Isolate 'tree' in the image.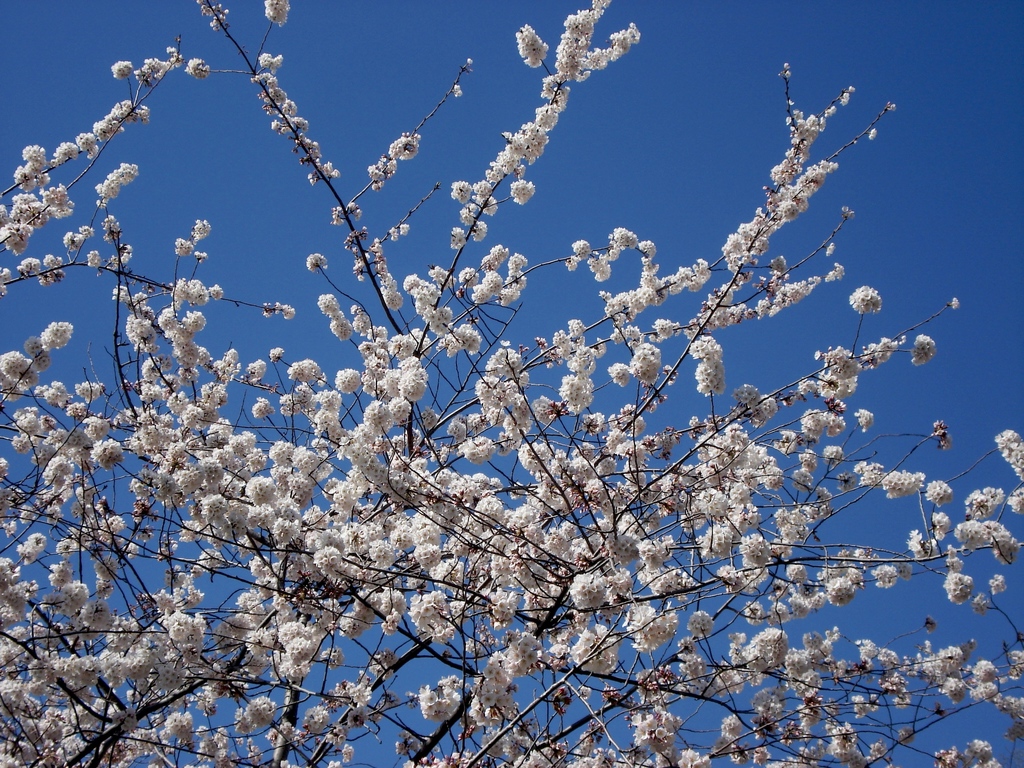
Isolated region: [left=26, top=0, right=1005, bottom=744].
